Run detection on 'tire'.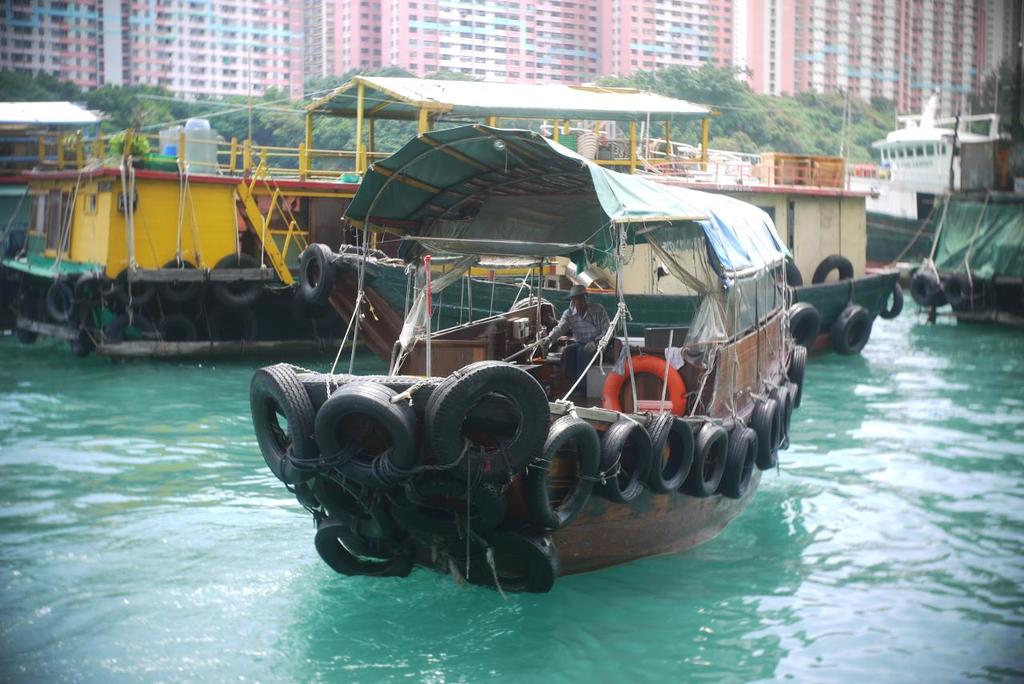
Result: <region>312, 519, 417, 578</region>.
